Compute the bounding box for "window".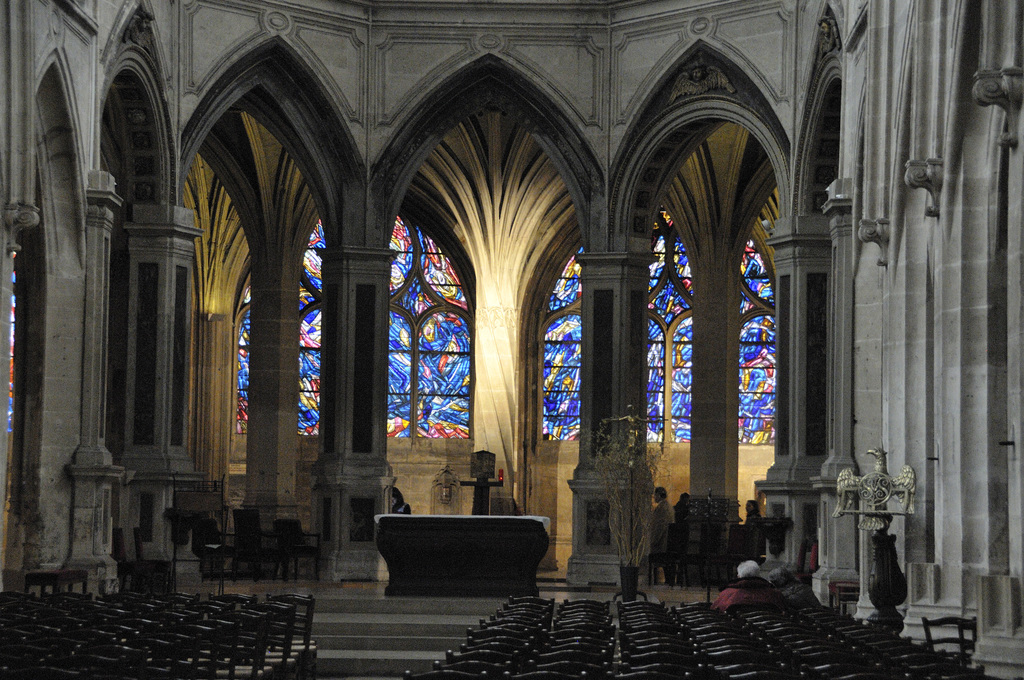
x1=731 y1=236 x2=776 y2=452.
